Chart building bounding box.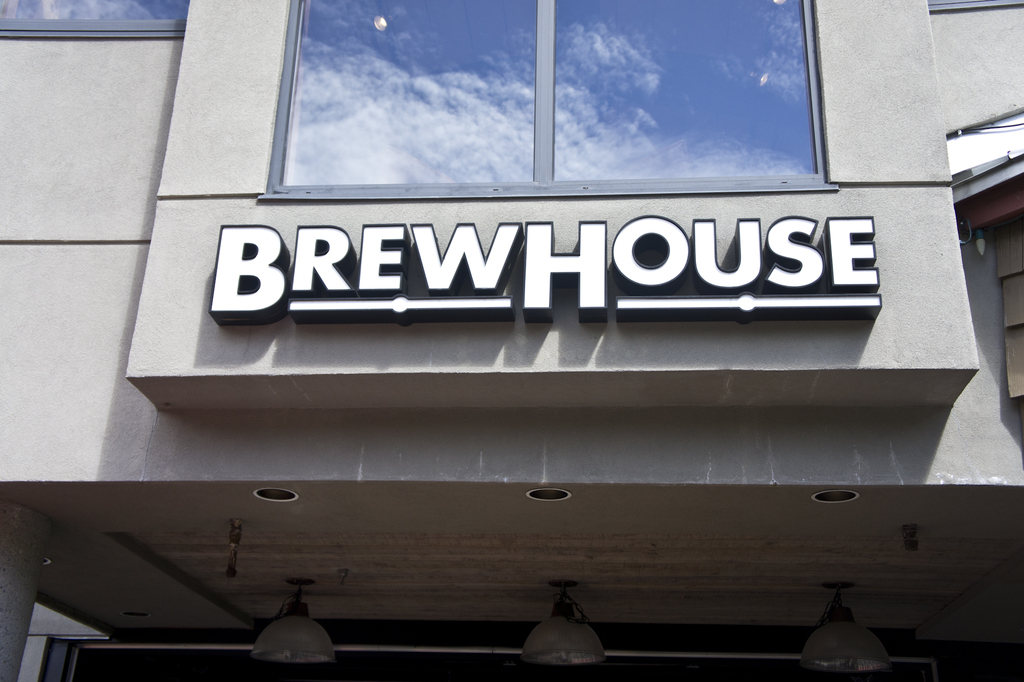
Charted: 0:0:1023:681.
